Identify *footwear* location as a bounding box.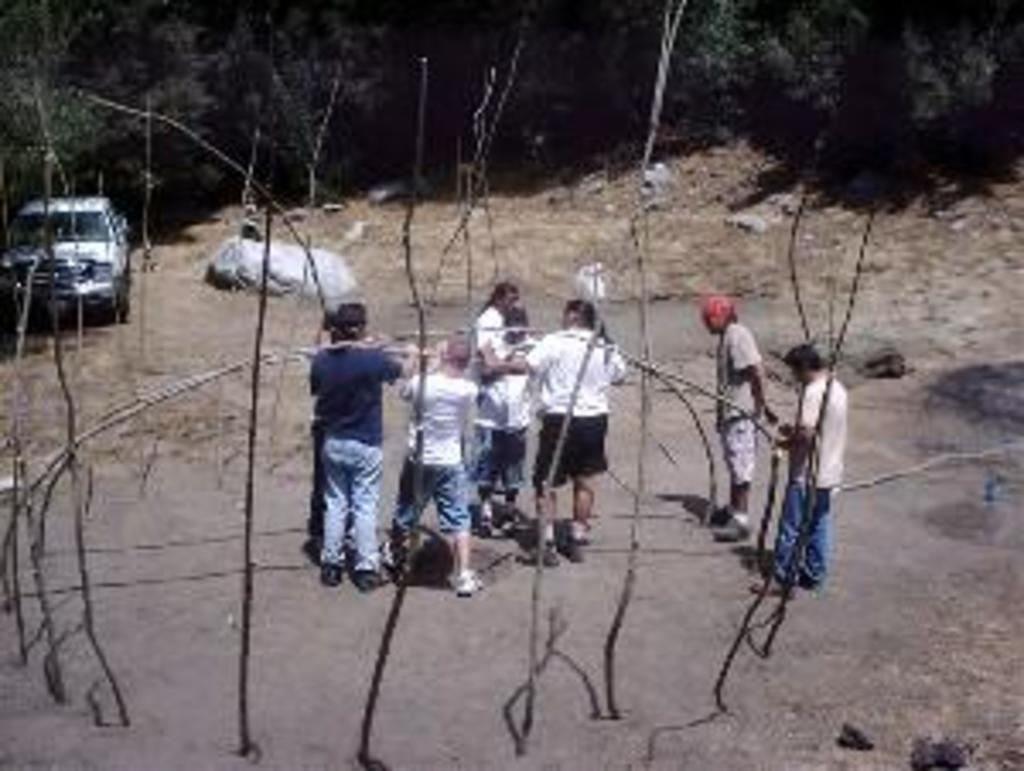
detection(485, 501, 488, 532).
